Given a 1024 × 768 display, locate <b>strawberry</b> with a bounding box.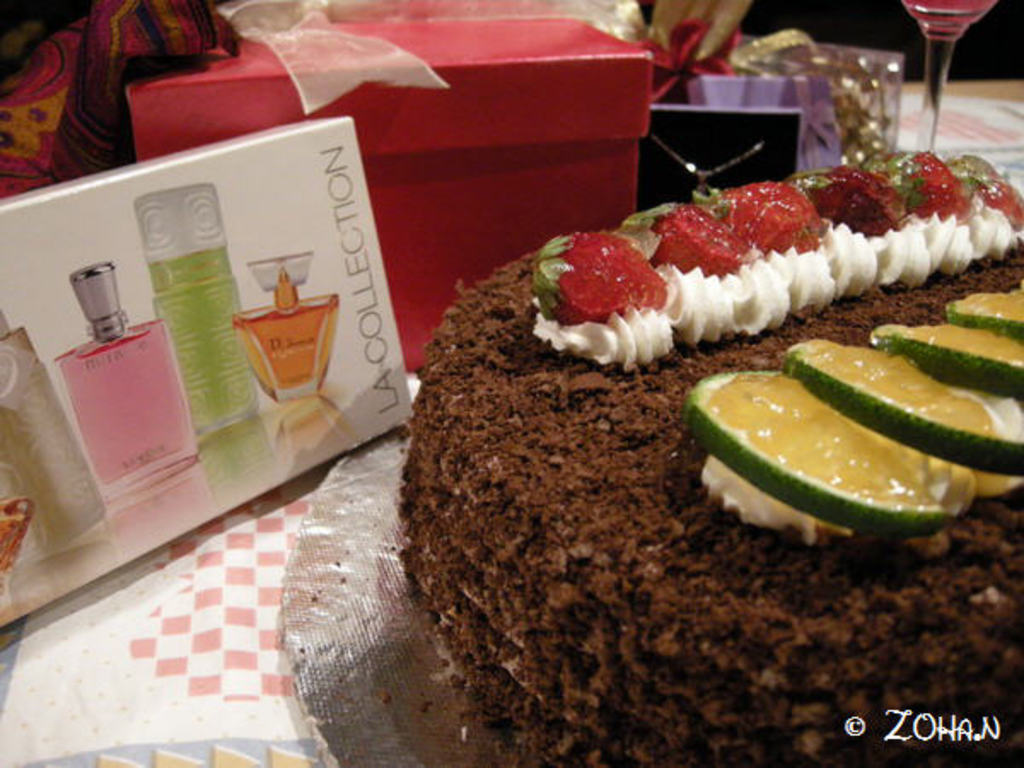
Located: (647,210,756,285).
